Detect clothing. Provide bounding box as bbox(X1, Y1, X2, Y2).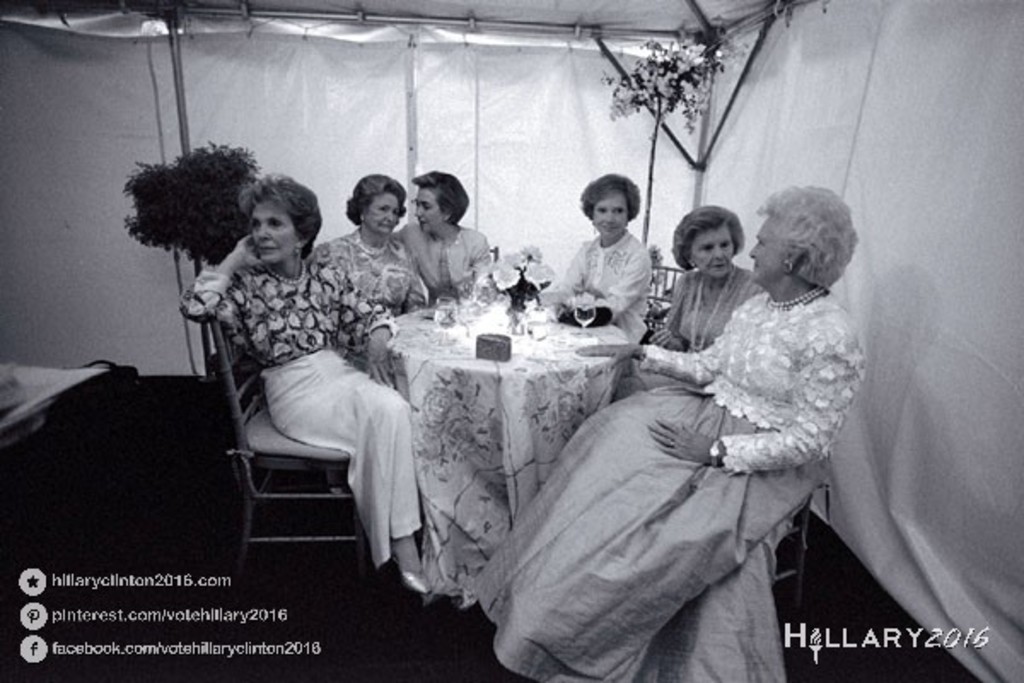
bbox(311, 225, 427, 314).
